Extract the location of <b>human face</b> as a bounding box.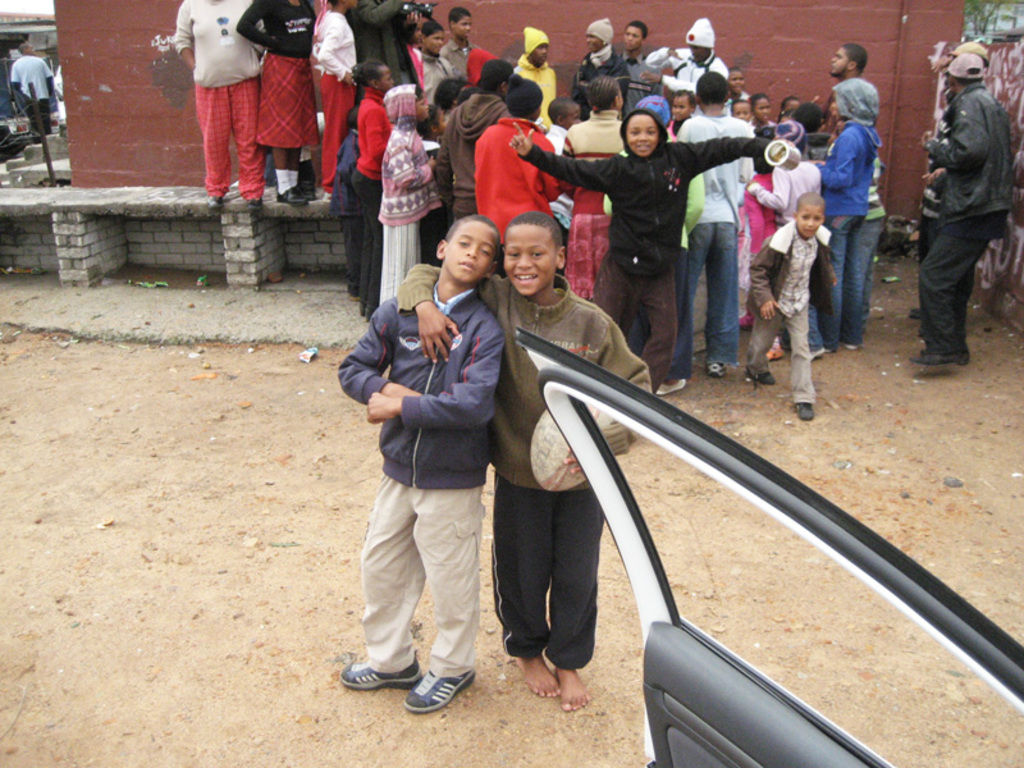
{"x1": 433, "y1": 28, "x2": 443, "y2": 51}.
